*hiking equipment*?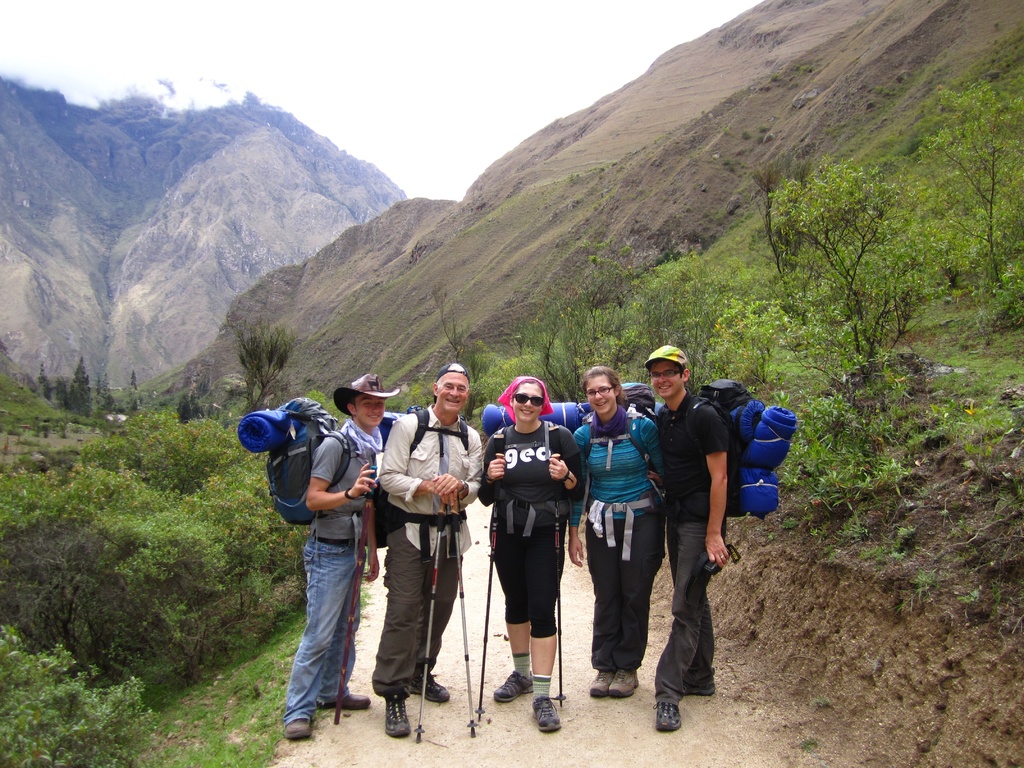
{"left": 415, "top": 490, "right": 449, "bottom": 747}
